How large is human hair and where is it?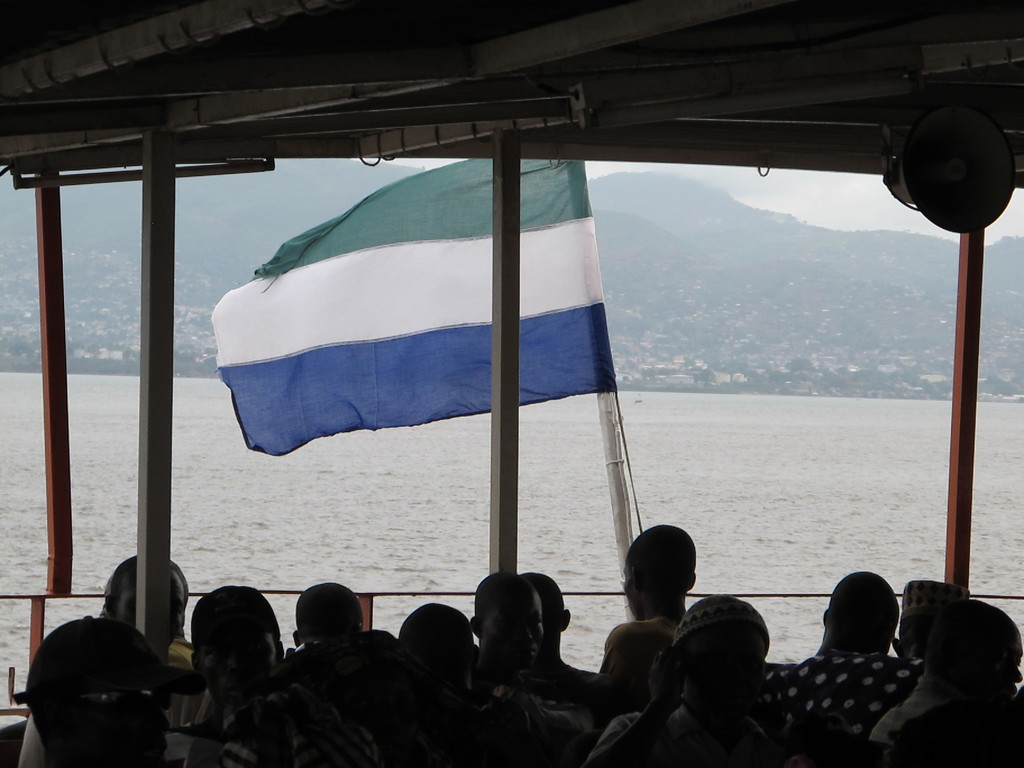
Bounding box: bbox(517, 572, 565, 622).
